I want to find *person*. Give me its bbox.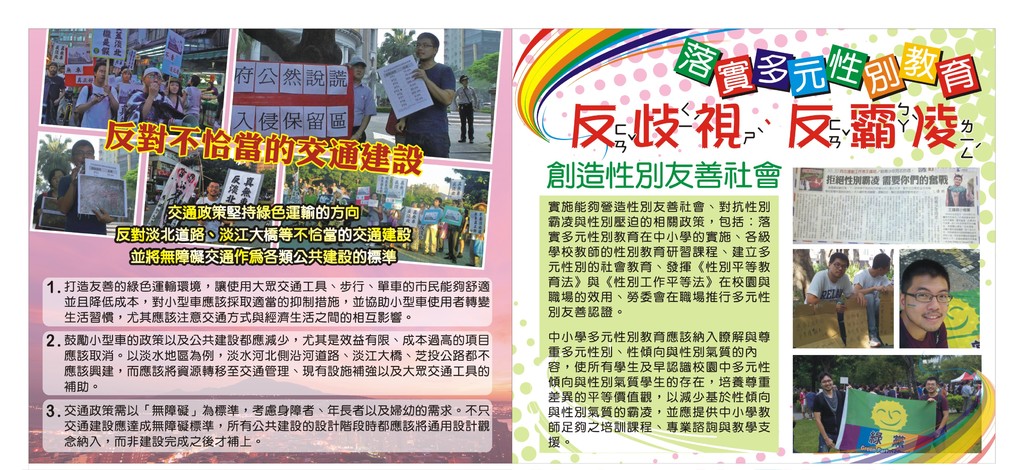
<box>193,177,233,244</box>.
